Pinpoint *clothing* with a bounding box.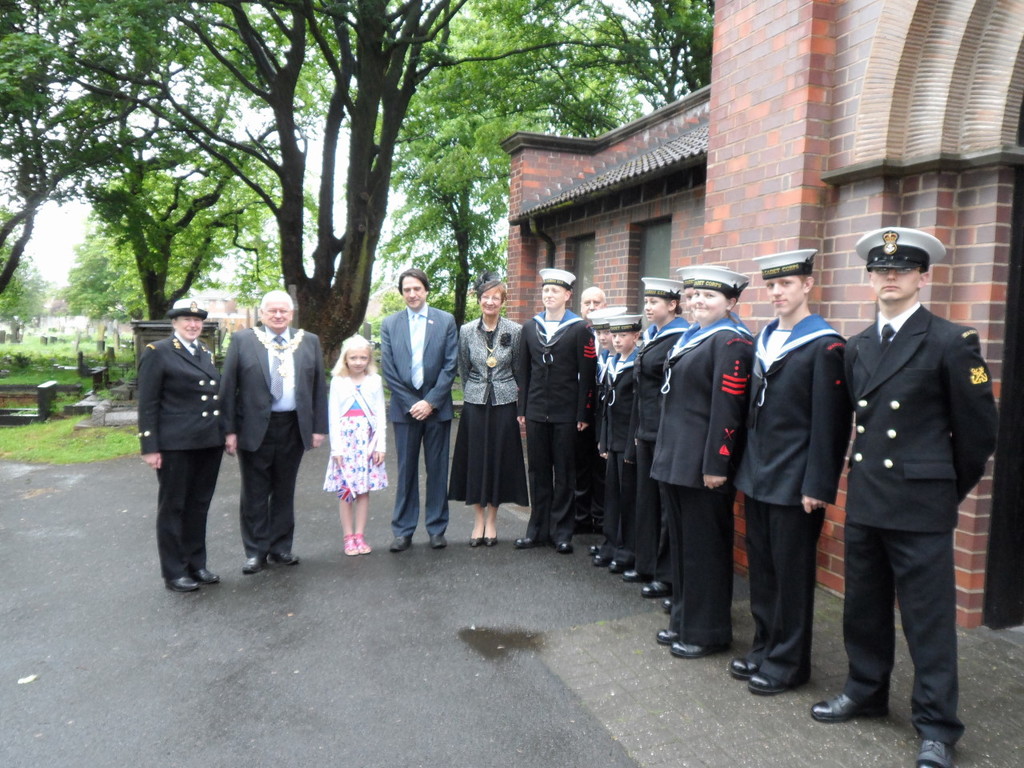
x1=218, y1=324, x2=326, y2=558.
